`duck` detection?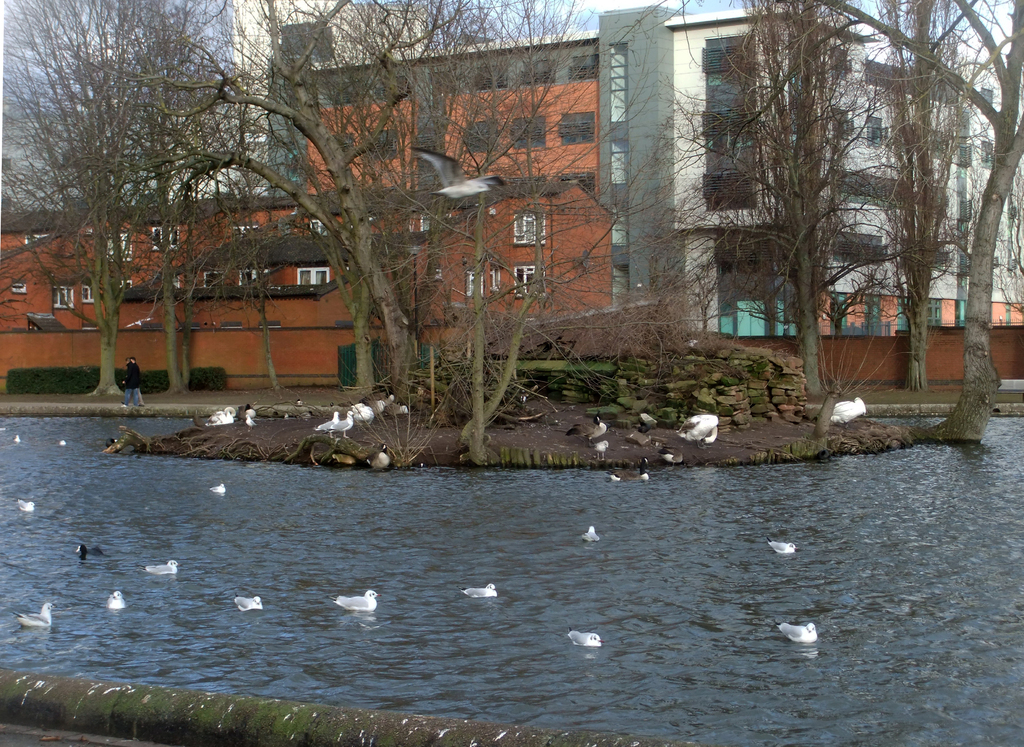
[598,440,609,462]
